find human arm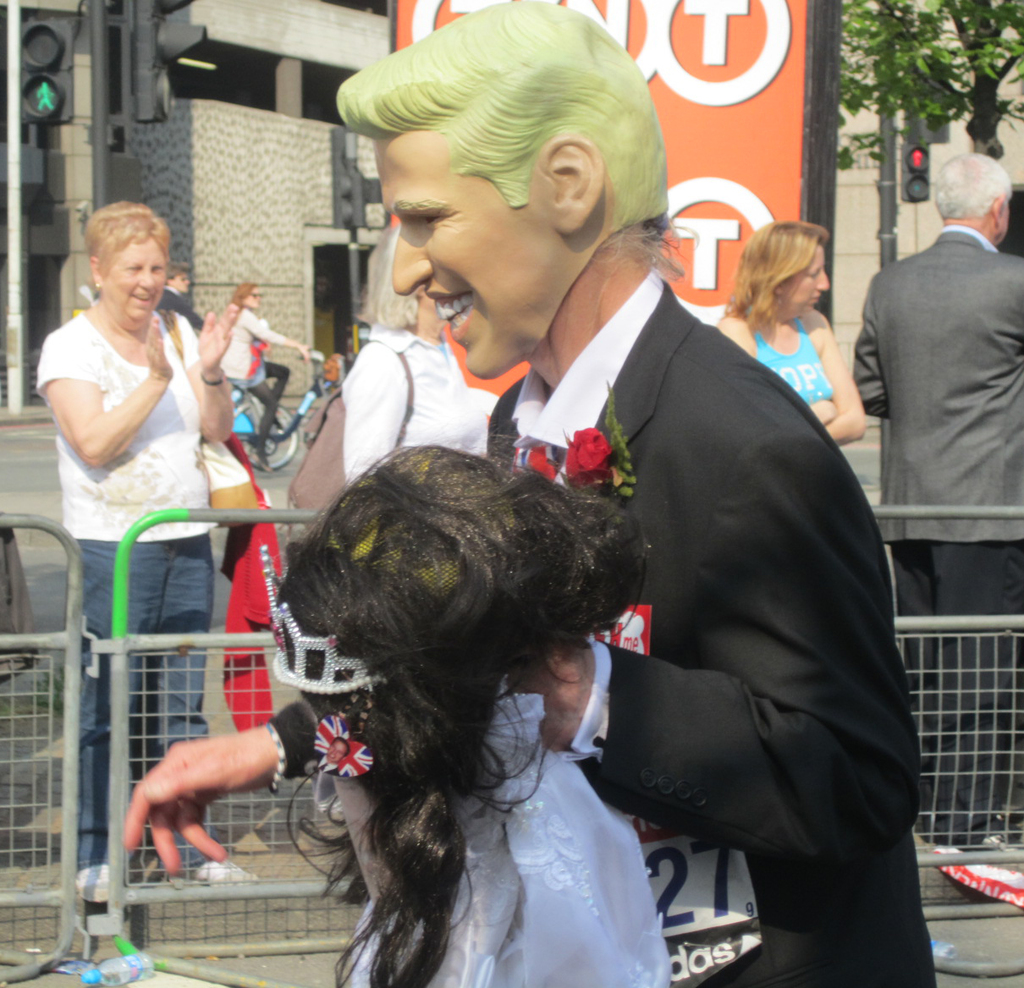
(left=140, top=714, right=274, bottom=854)
